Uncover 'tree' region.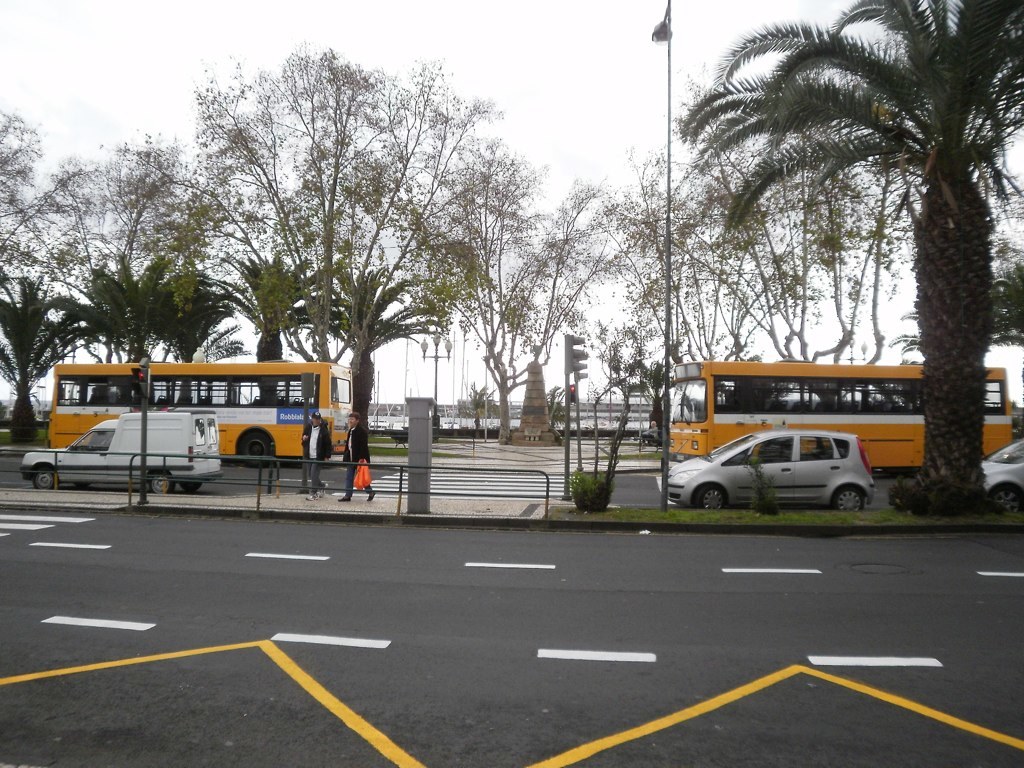
Uncovered: x1=62, y1=254, x2=183, y2=367.
